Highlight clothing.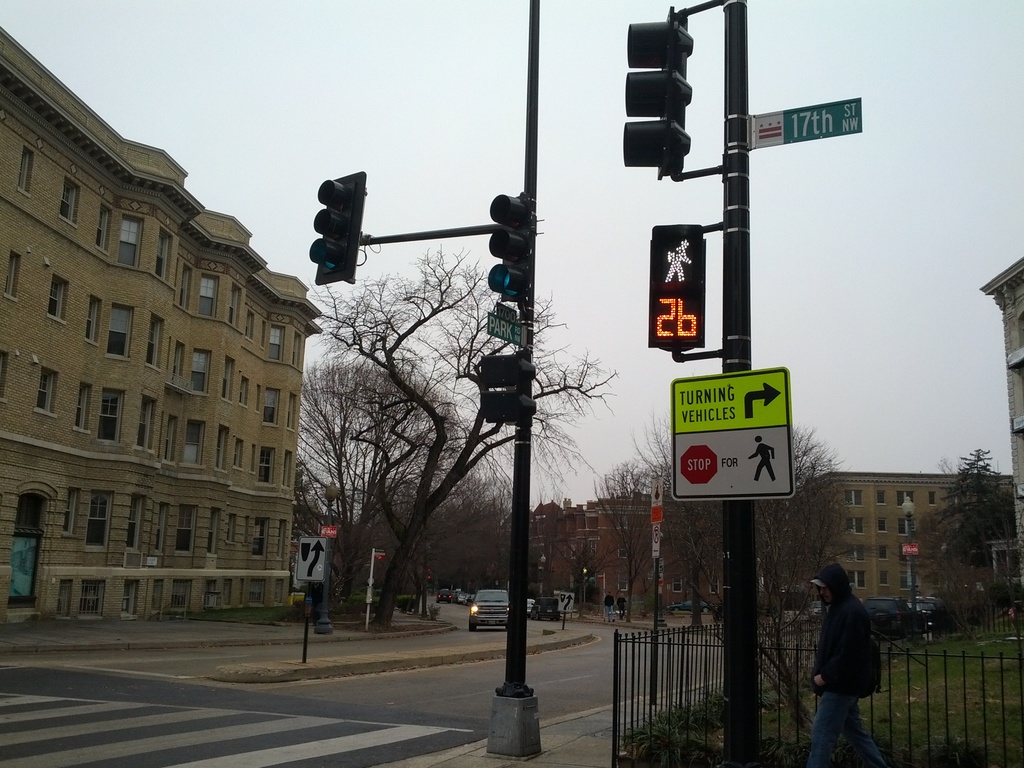
Highlighted region: left=615, top=596, right=626, bottom=620.
